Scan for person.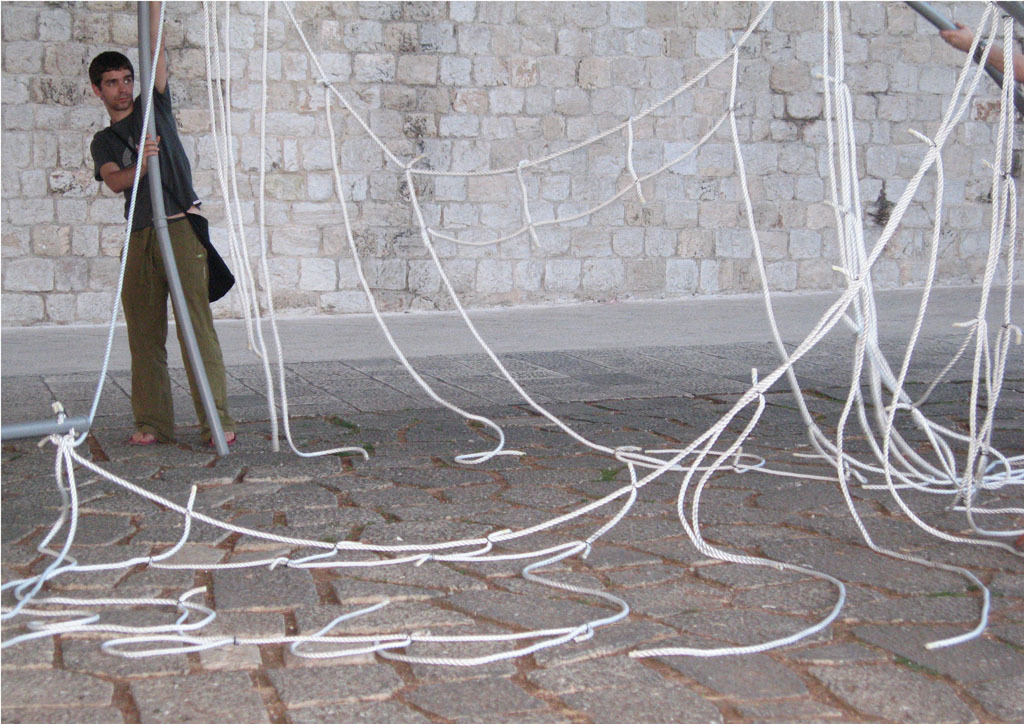
Scan result: <region>87, 42, 220, 473</region>.
